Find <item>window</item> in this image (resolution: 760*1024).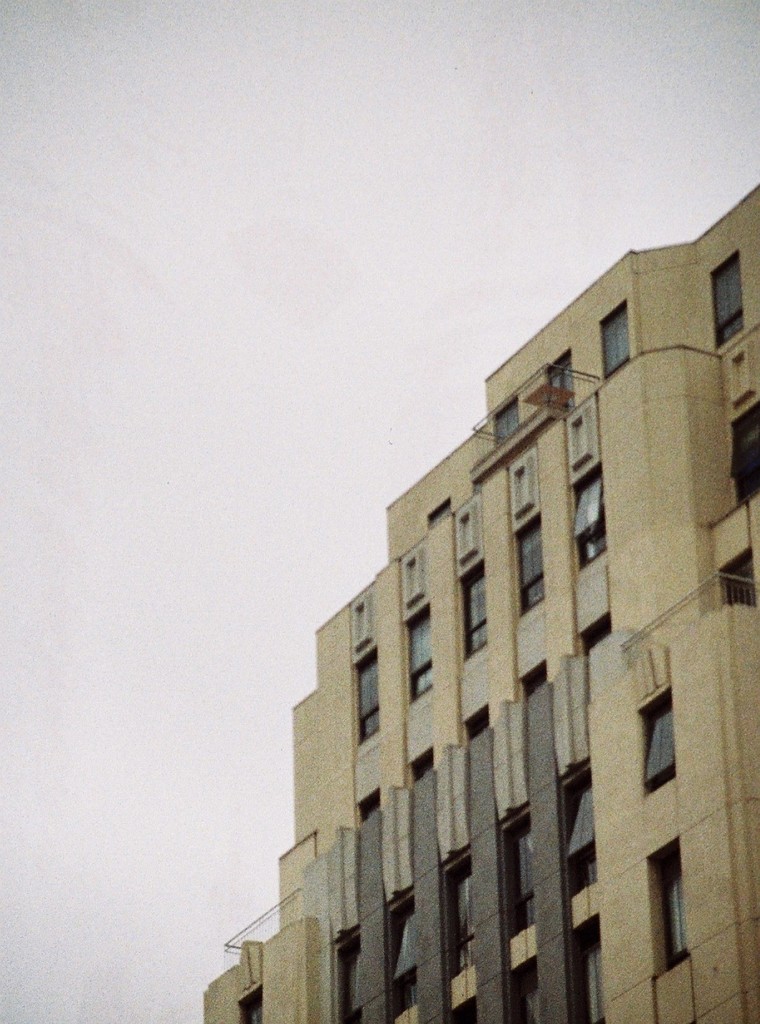
(x1=357, y1=783, x2=385, y2=817).
